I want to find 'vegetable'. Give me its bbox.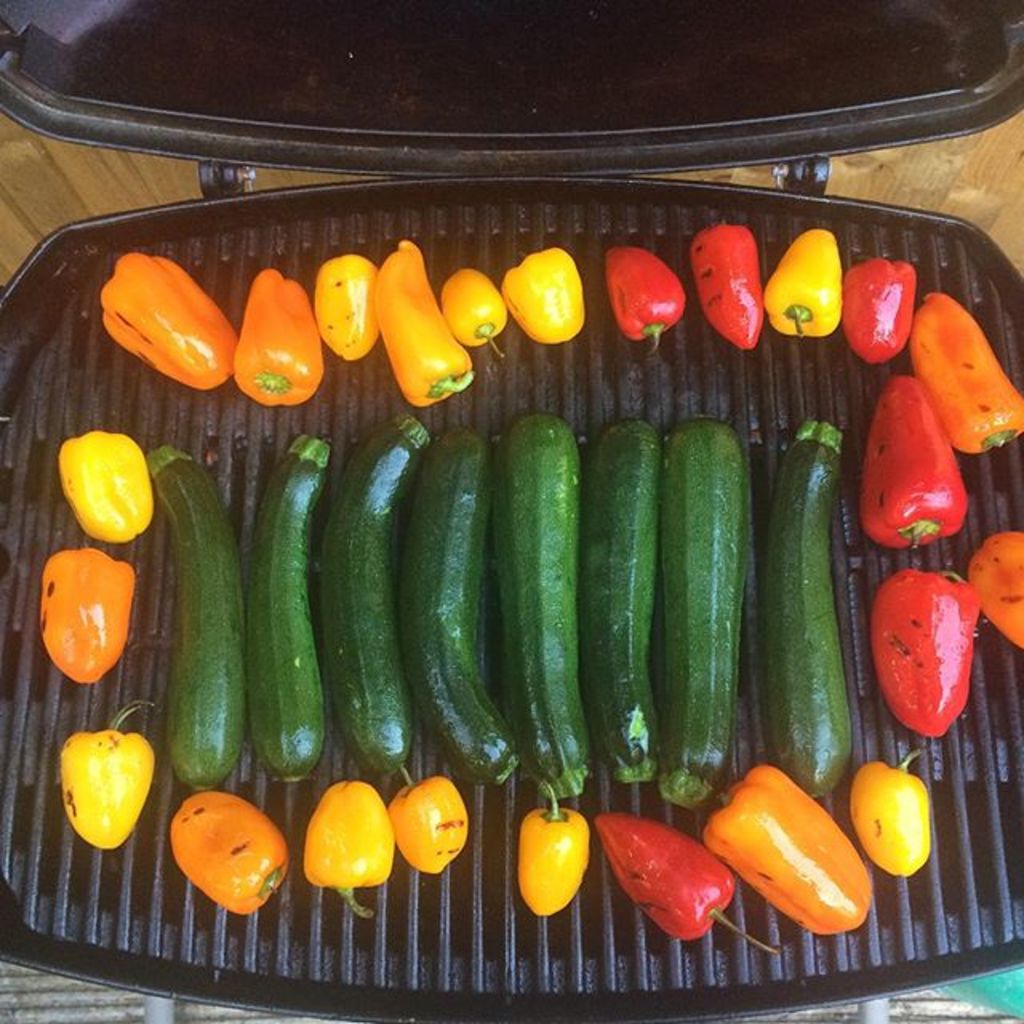
bbox=[64, 699, 152, 853].
